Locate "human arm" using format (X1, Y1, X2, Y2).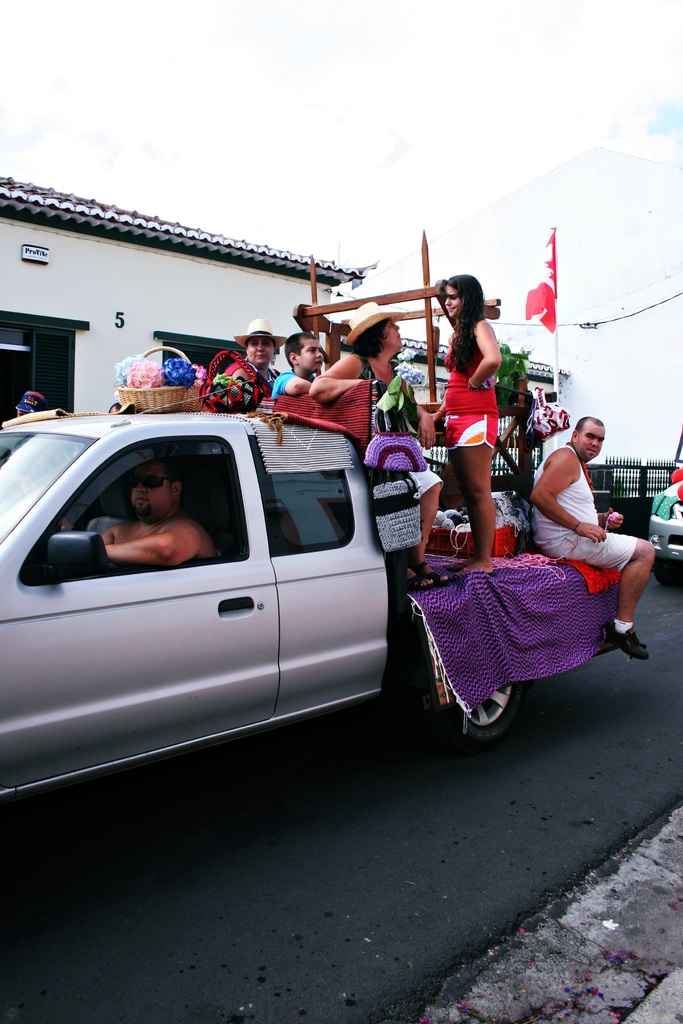
(597, 506, 625, 532).
